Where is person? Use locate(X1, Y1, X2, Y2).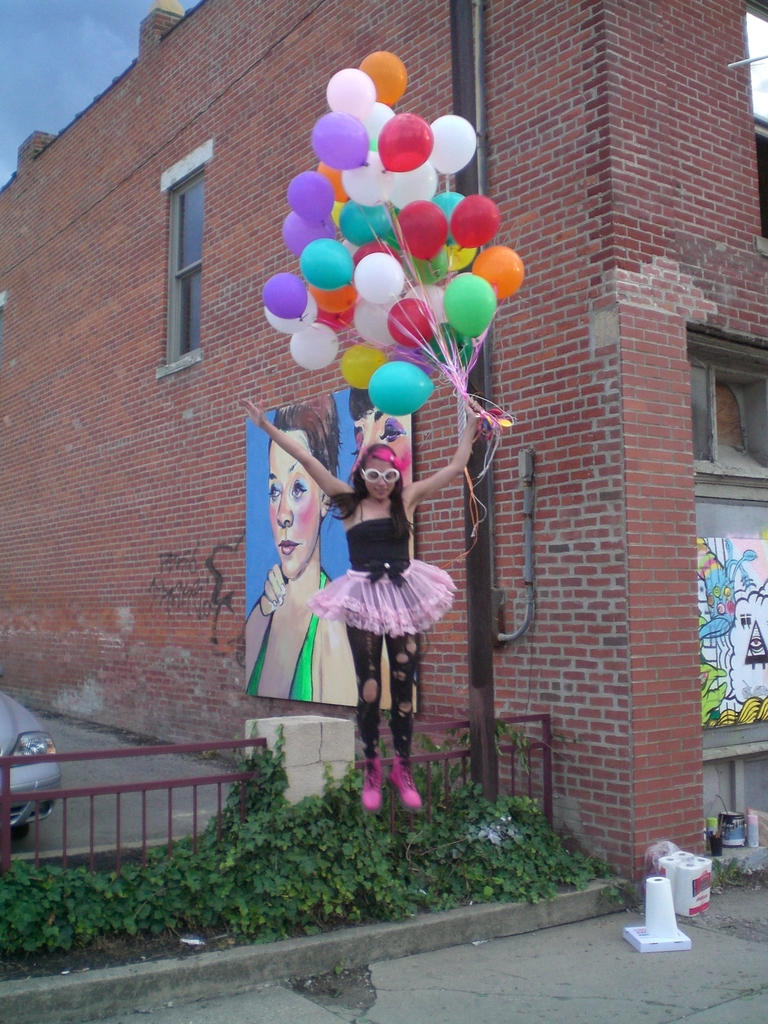
locate(241, 390, 361, 704).
